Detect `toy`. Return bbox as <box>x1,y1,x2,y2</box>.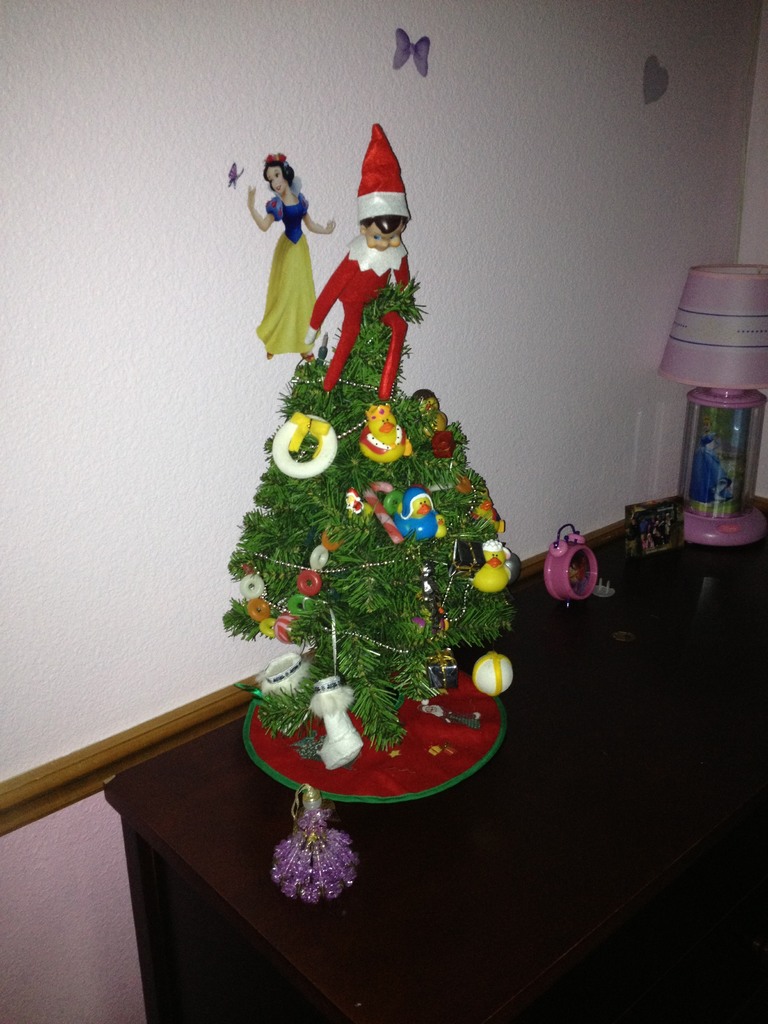
<box>478,645,516,698</box>.
